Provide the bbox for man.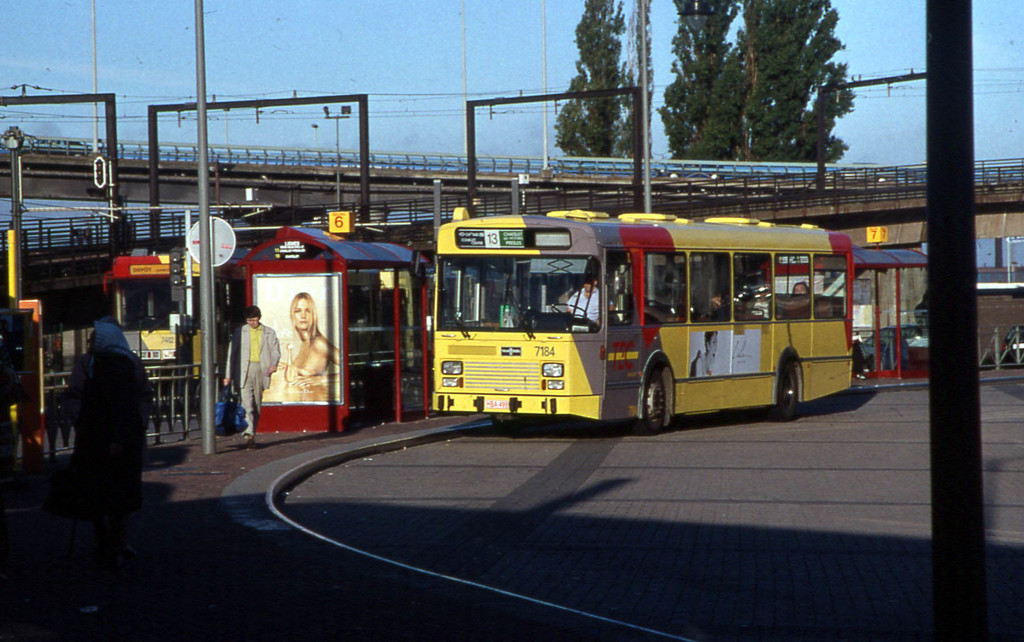
(566,275,600,324).
